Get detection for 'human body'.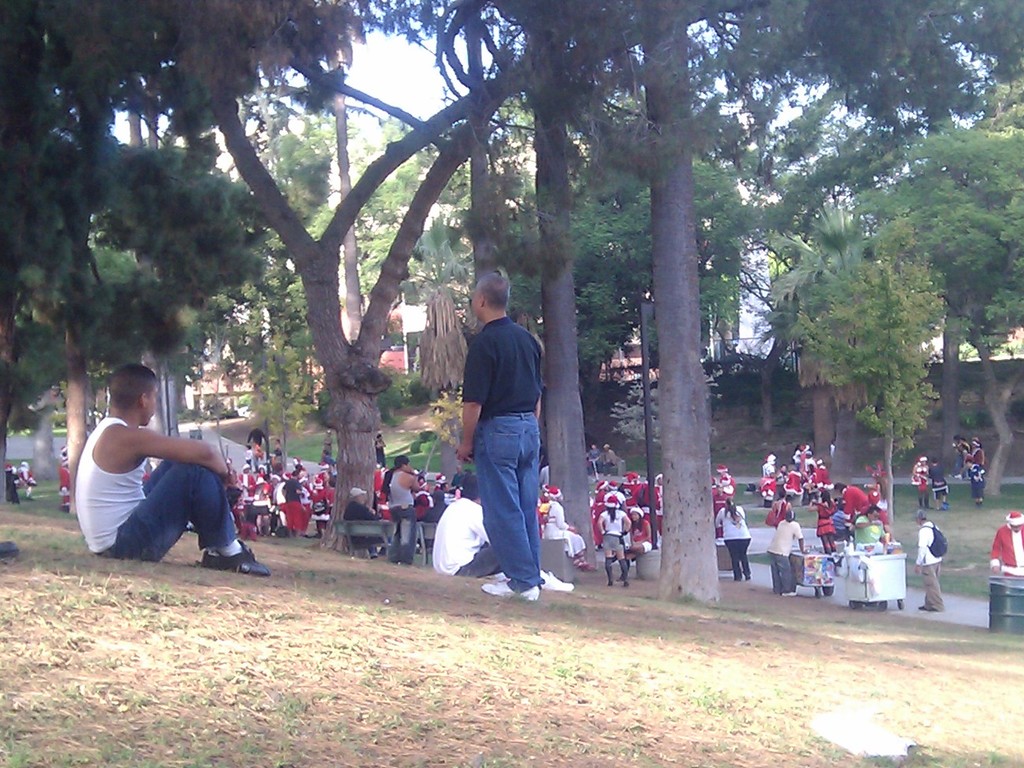
Detection: 765, 506, 805, 596.
